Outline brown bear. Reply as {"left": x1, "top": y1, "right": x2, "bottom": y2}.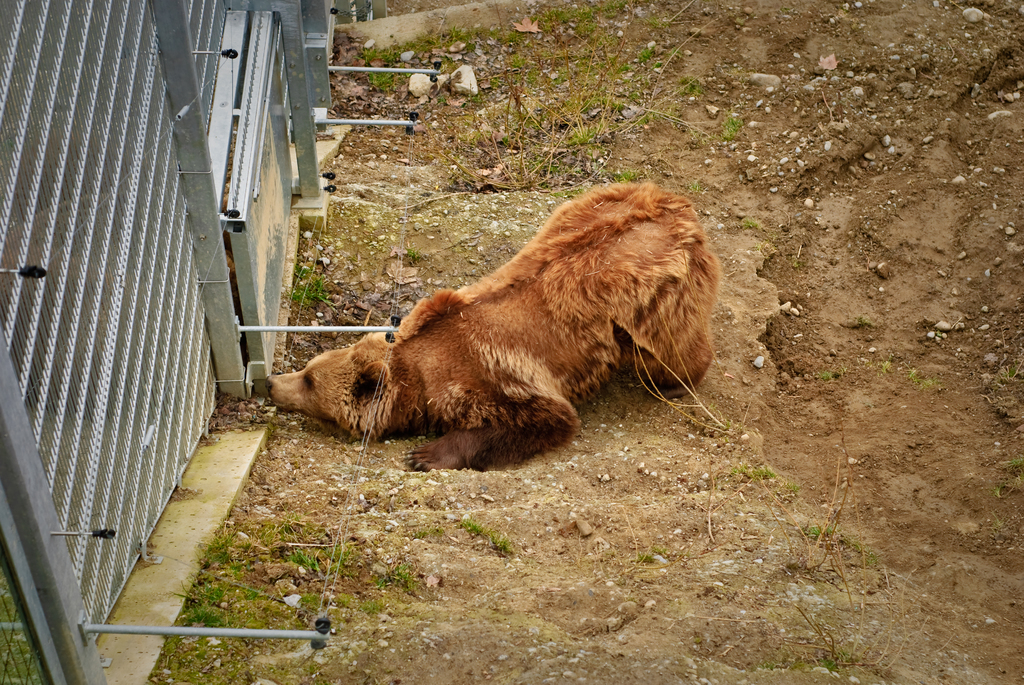
{"left": 264, "top": 176, "right": 724, "bottom": 472}.
